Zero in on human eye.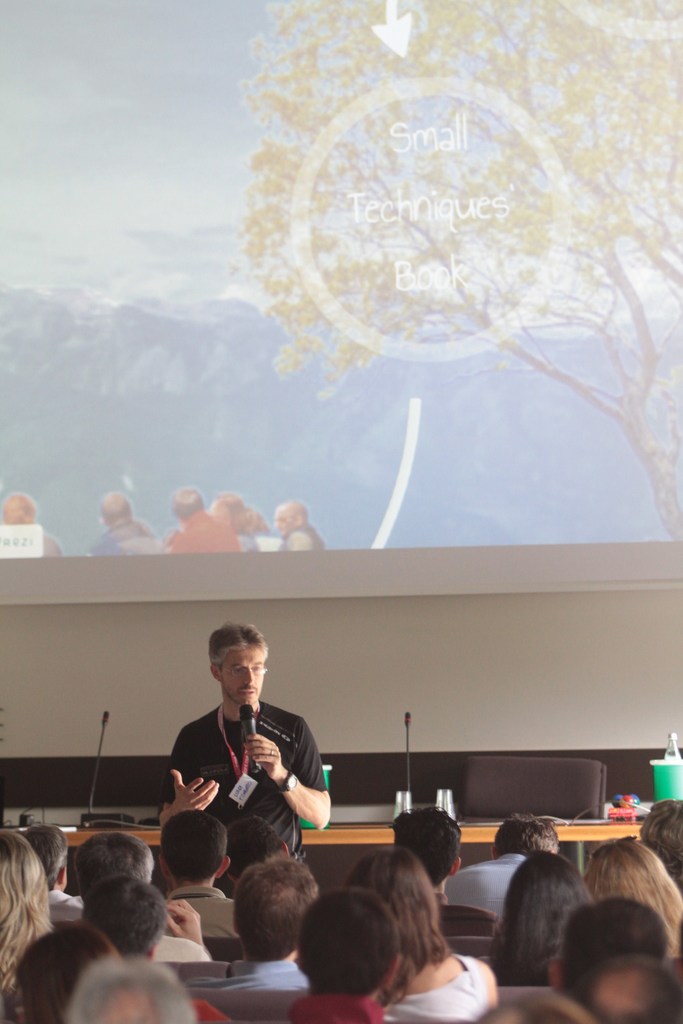
Zeroed in: <bbox>250, 664, 261, 673</bbox>.
